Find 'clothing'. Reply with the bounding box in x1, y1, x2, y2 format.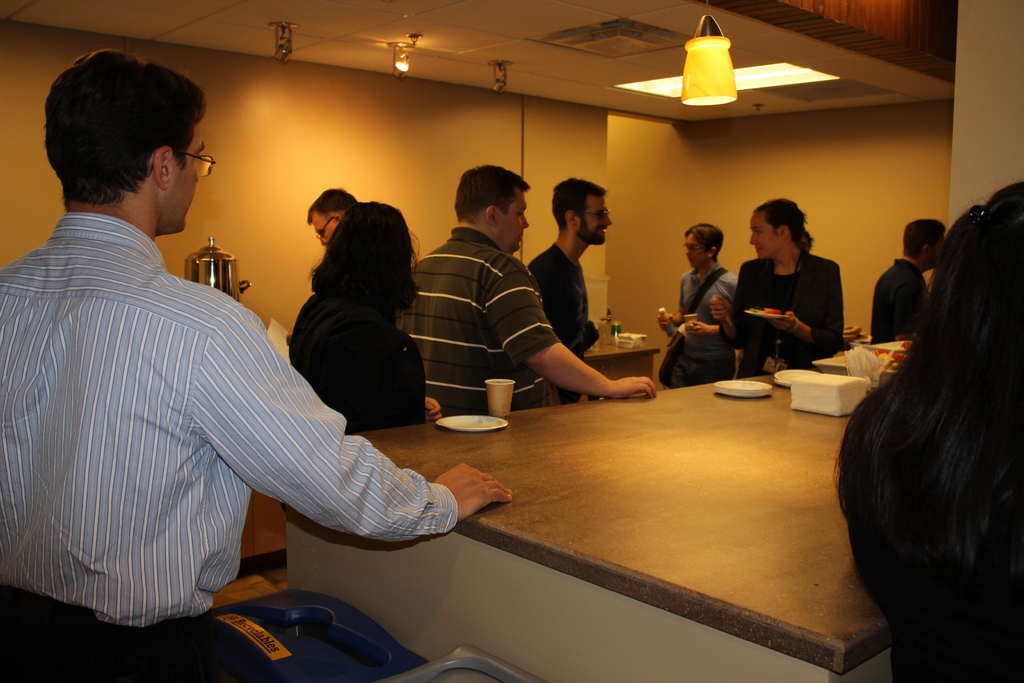
732, 254, 844, 383.
